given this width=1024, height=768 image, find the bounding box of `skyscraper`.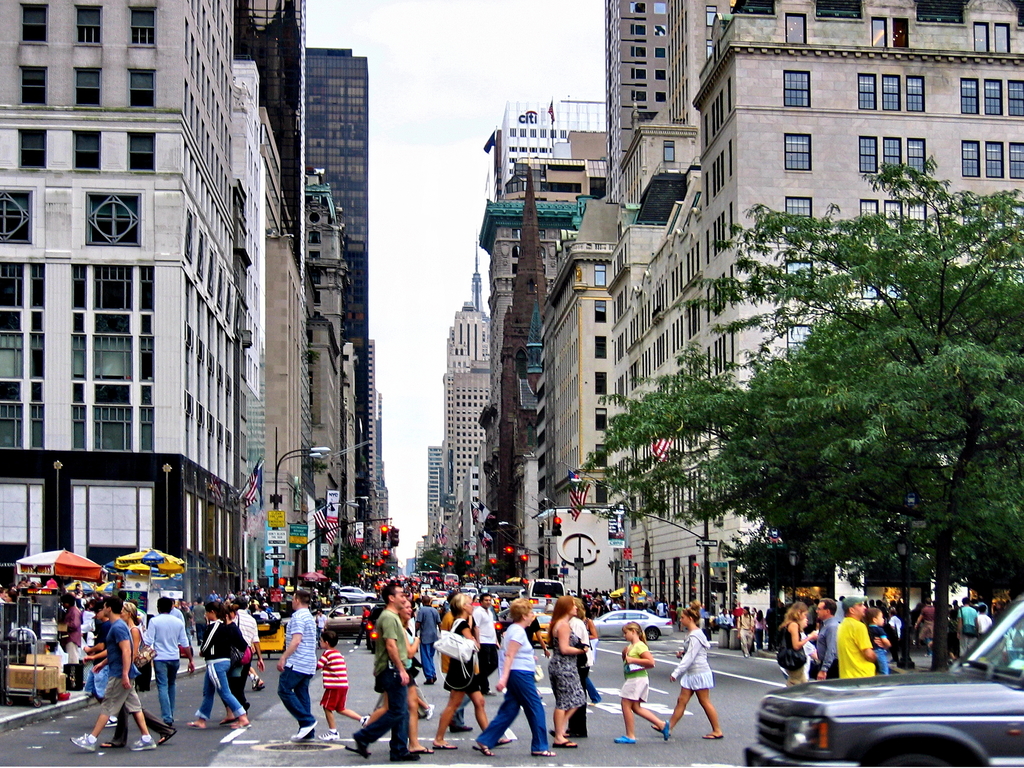
(251,123,307,559).
